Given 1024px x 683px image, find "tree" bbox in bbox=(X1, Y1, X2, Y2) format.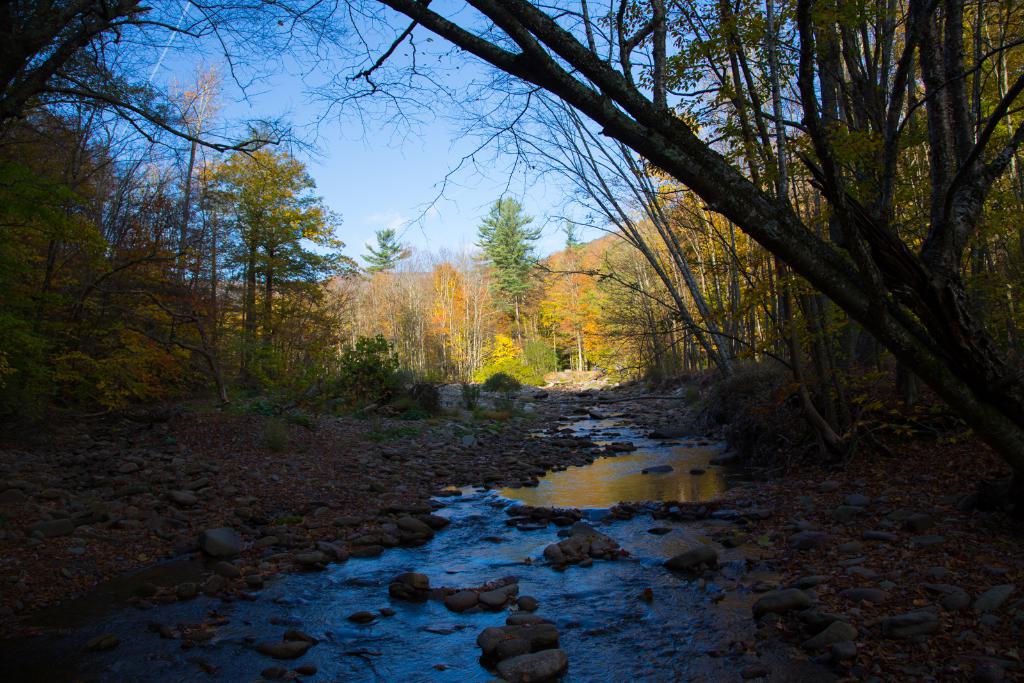
bbox=(197, 143, 322, 377).
